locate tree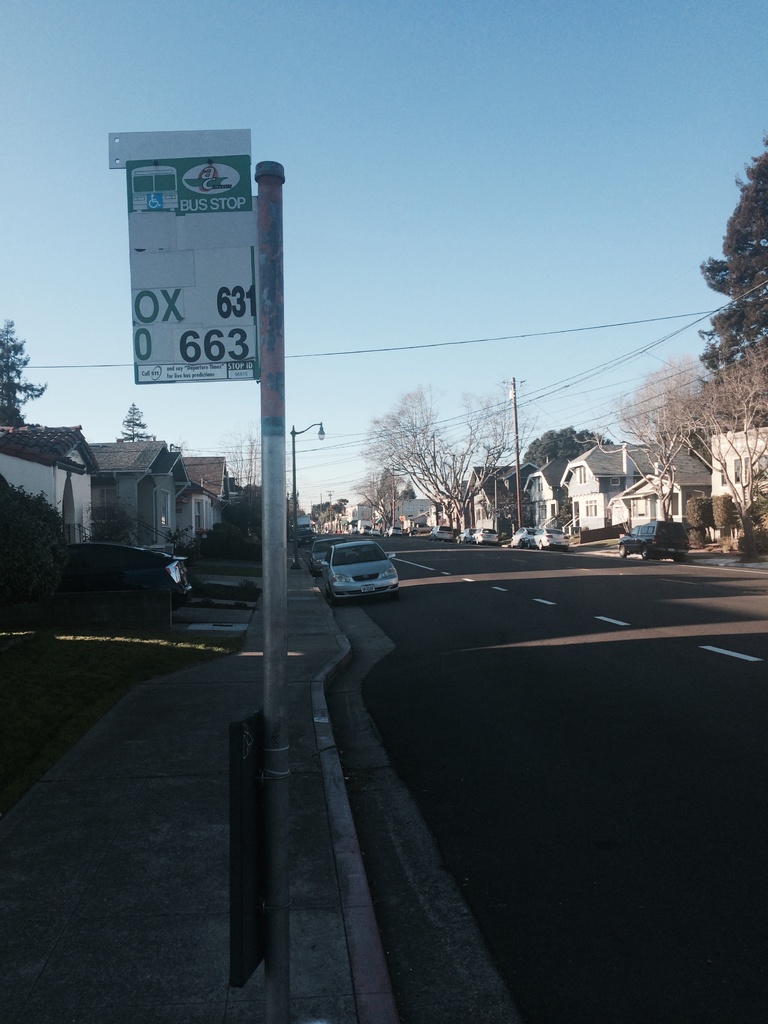
(left=116, top=401, right=151, bottom=442)
